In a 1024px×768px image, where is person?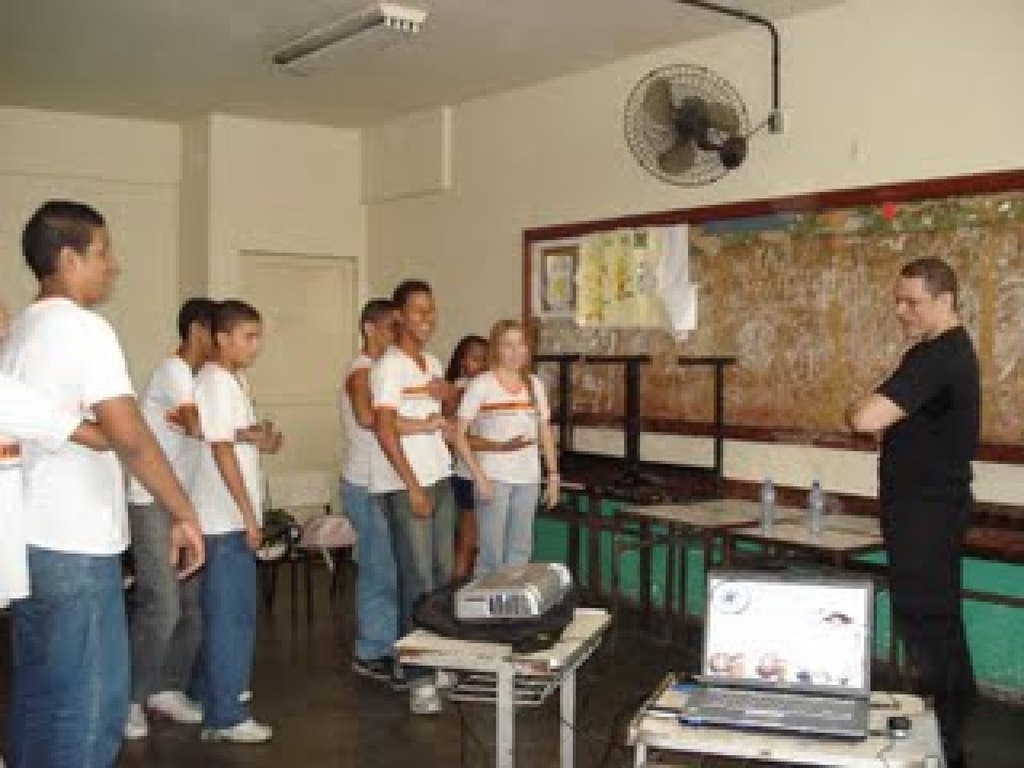
bbox=(431, 332, 531, 588).
